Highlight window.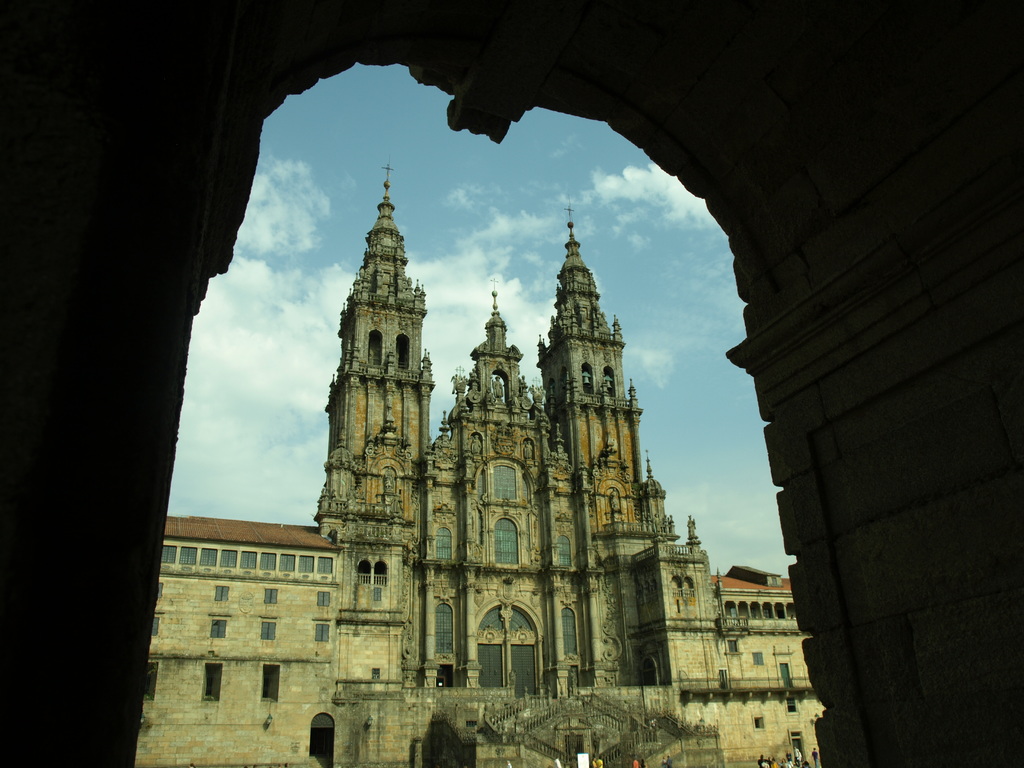
Highlighted region: Rect(278, 554, 295, 573).
